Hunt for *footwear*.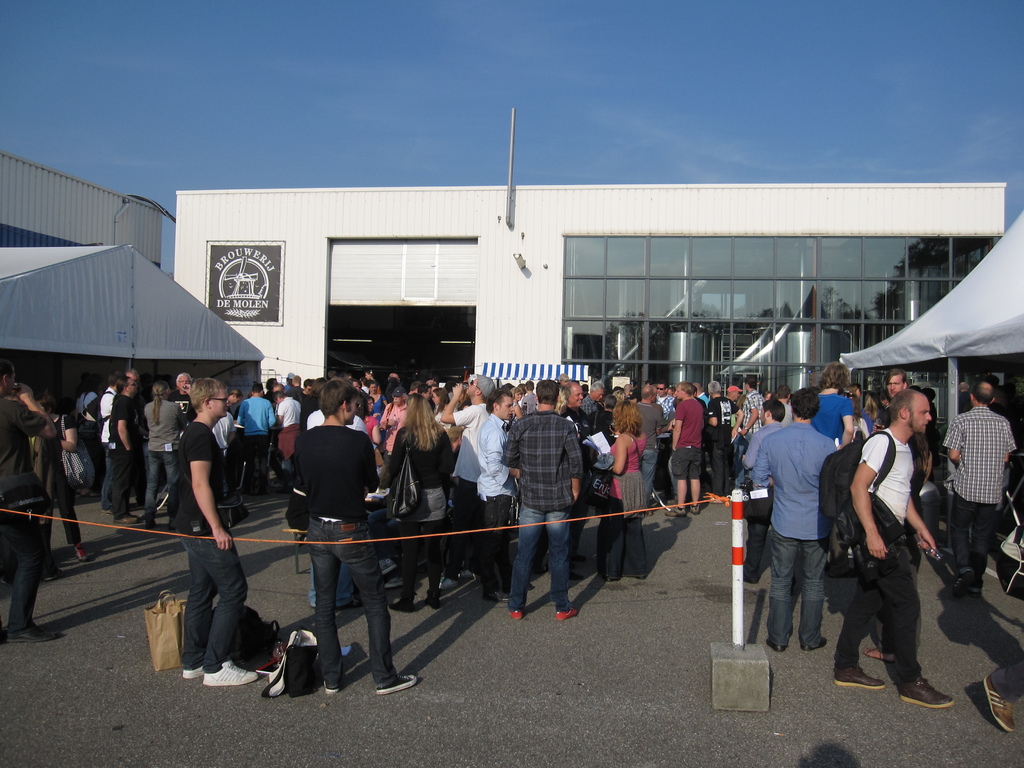
Hunted down at 0, 621, 63, 645.
